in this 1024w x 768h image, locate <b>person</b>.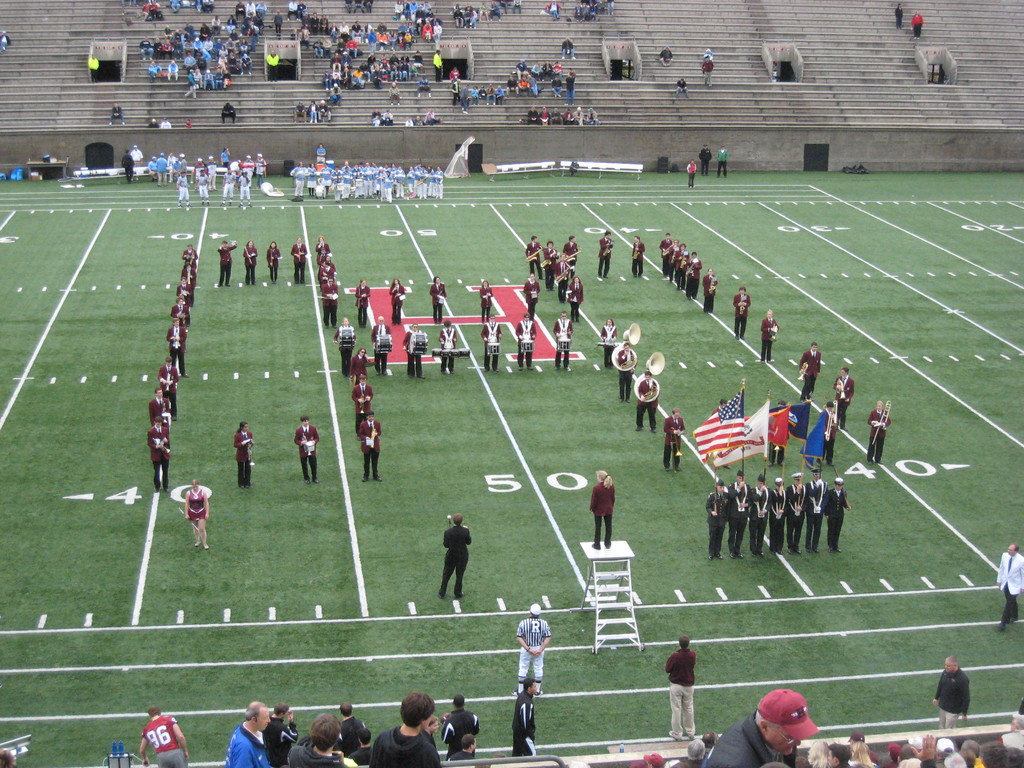
Bounding box: <region>137, 705, 183, 767</region>.
